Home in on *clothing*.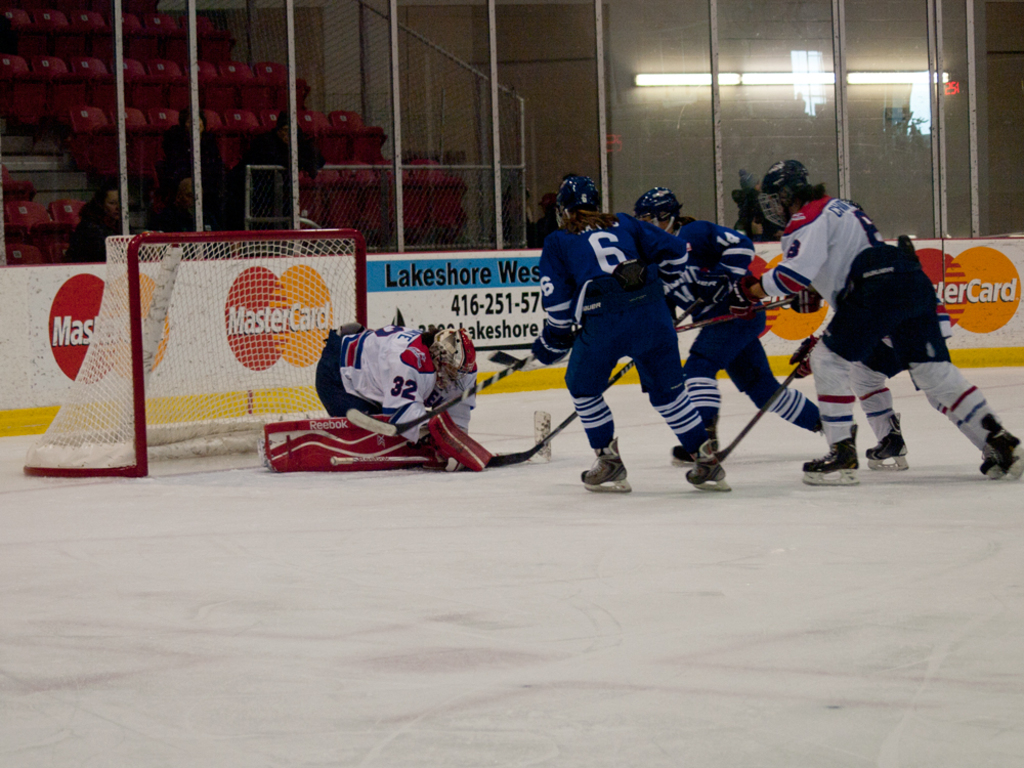
Homed in at 659,214,834,436.
